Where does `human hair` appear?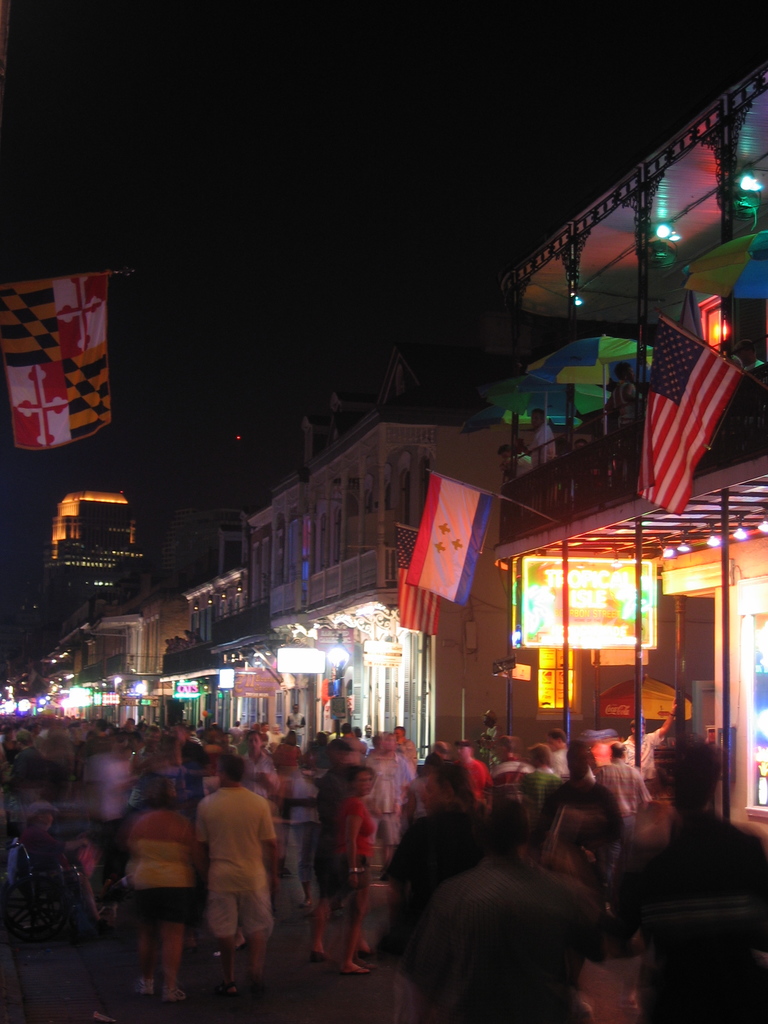
Appears at pyautogui.locateOnScreen(611, 739, 627, 760).
